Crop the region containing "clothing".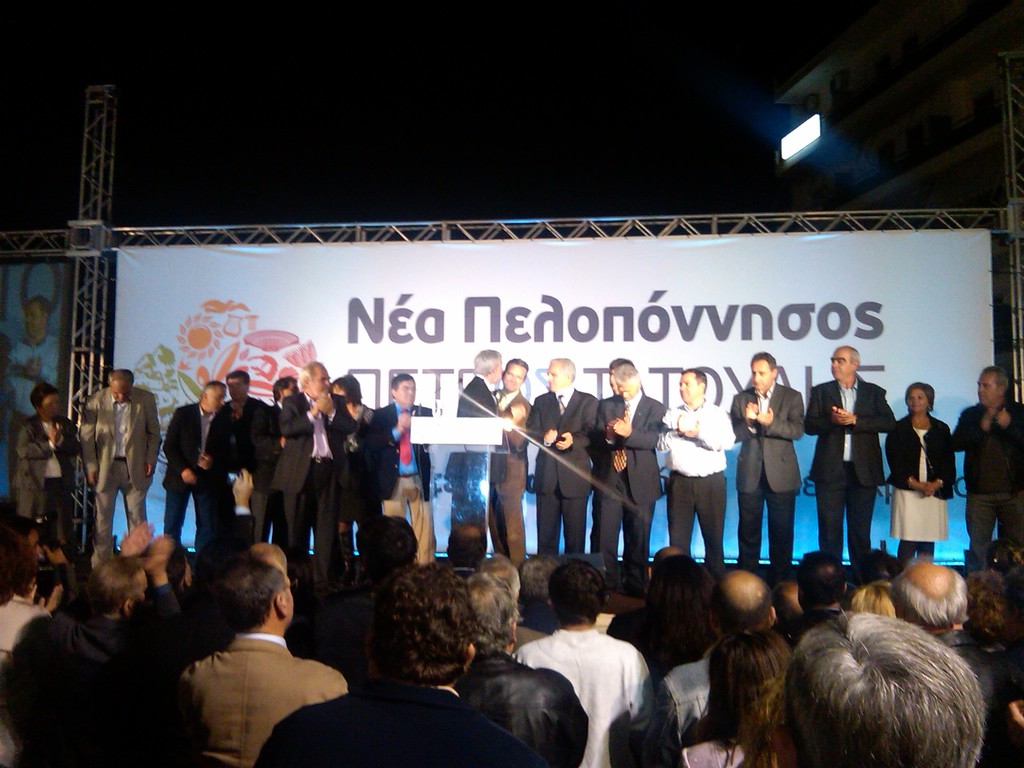
Crop region: 532, 388, 602, 572.
